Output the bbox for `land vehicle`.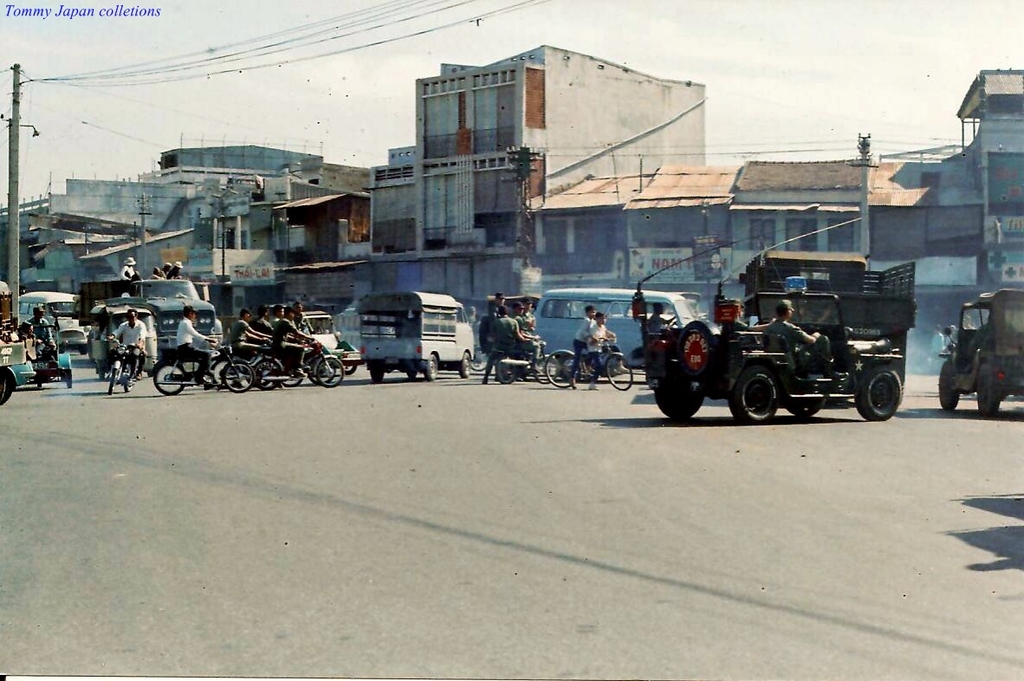
pyautogui.locateOnScreen(645, 257, 929, 425).
